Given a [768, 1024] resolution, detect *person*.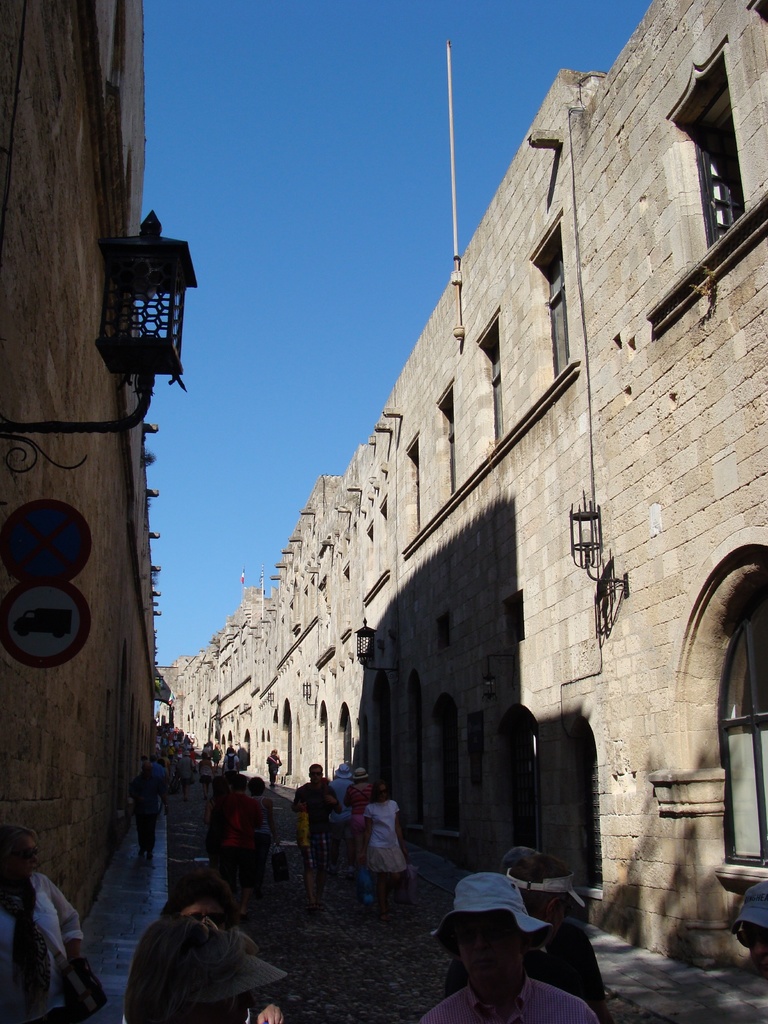
{"x1": 336, "y1": 765, "x2": 378, "y2": 855}.
